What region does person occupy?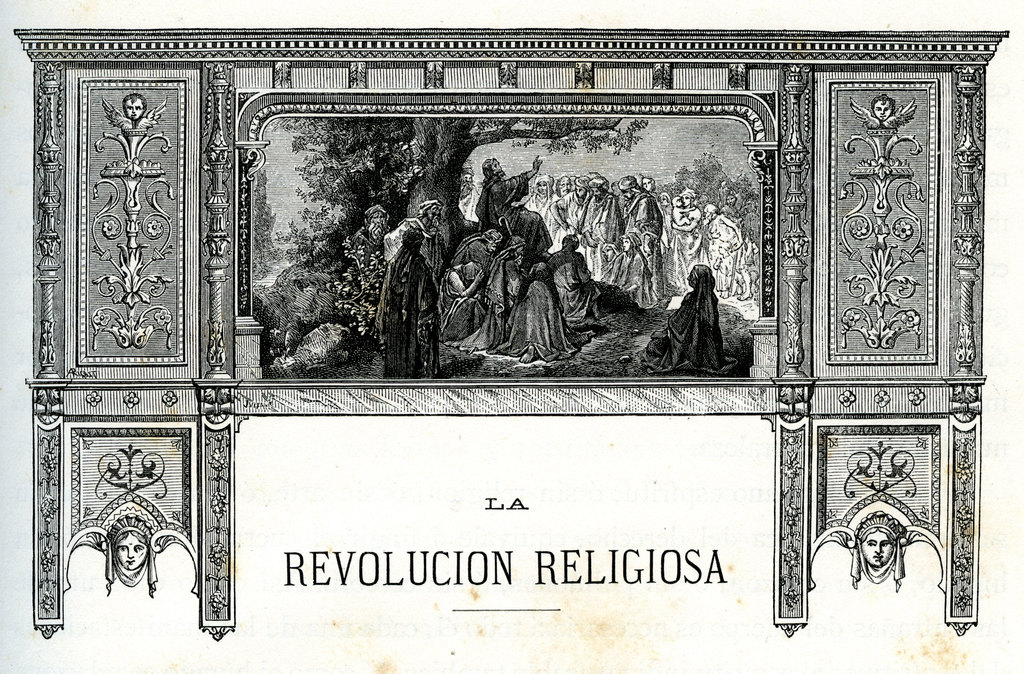
Rect(361, 211, 404, 253).
